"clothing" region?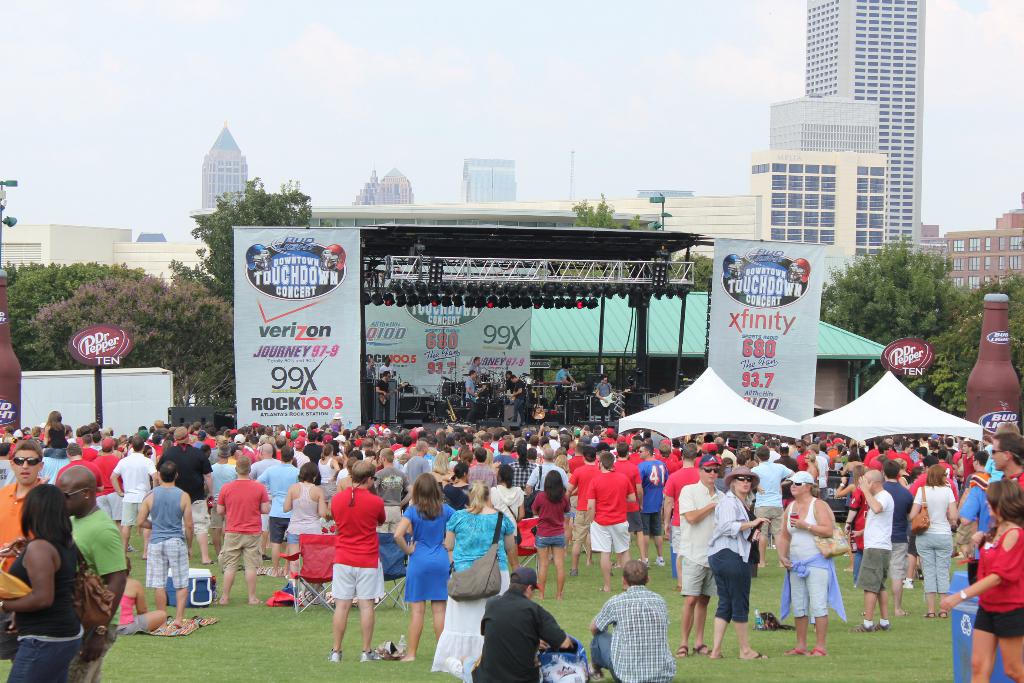
detection(0, 453, 12, 490)
